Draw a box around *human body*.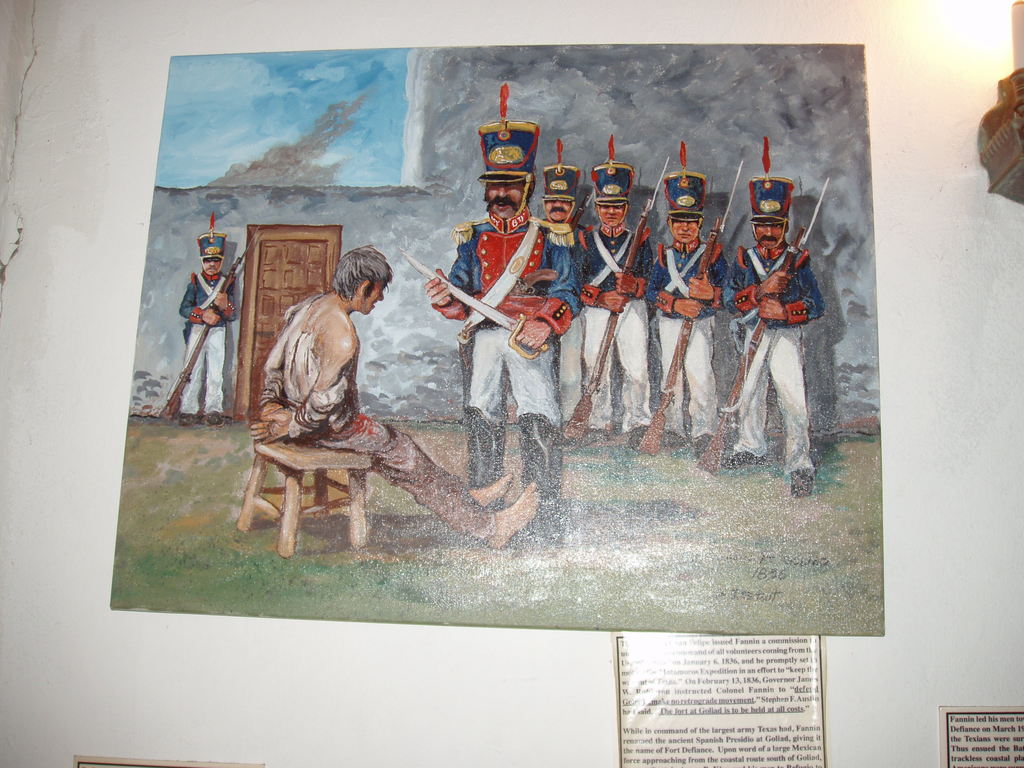
bbox=(248, 241, 541, 547).
